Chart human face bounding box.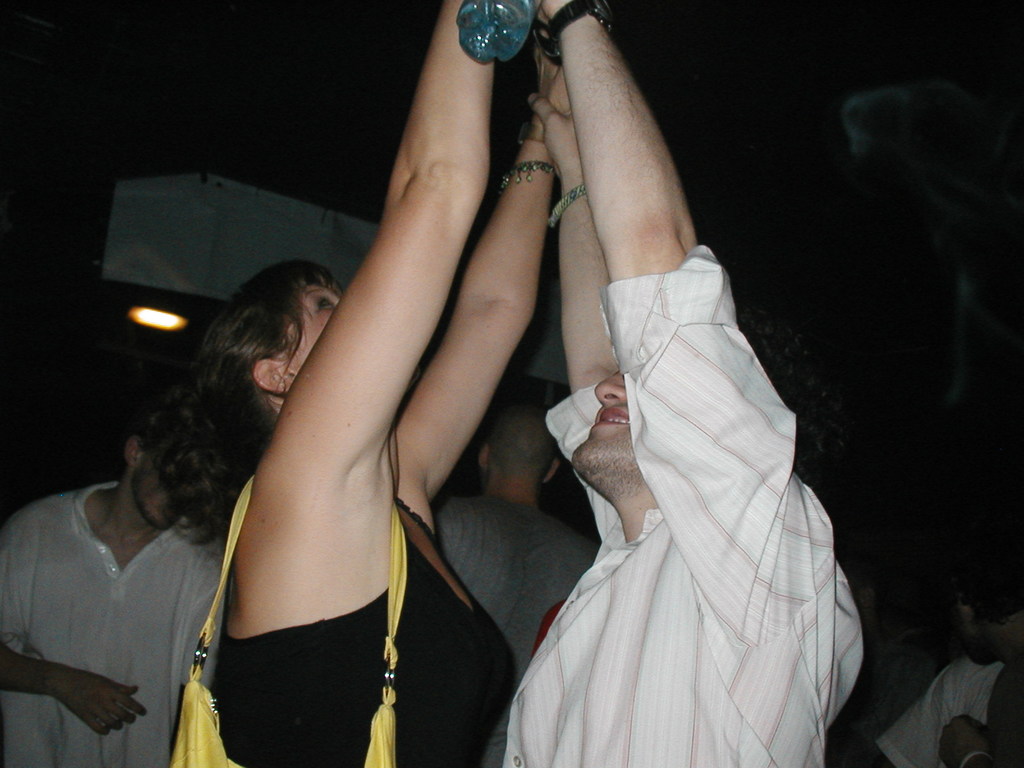
Charted: (left=579, top=368, right=648, bottom=474).
